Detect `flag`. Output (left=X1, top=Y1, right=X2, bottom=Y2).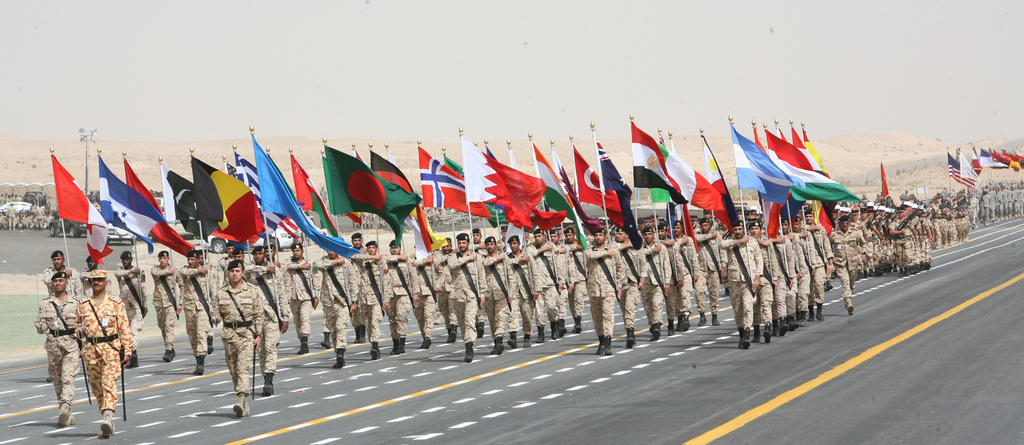
(left=441, top=155, right=511, bottom=229).
